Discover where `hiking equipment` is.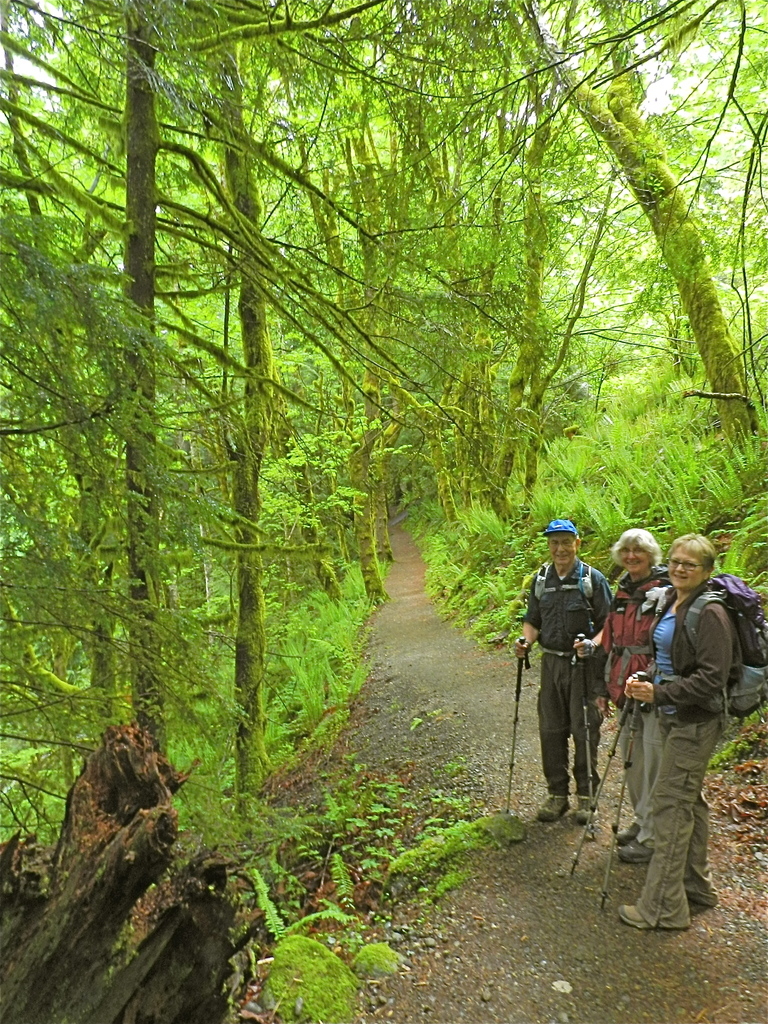
Discovered at pyautogui.locateOnScreen(507, 638, 535, 813).
